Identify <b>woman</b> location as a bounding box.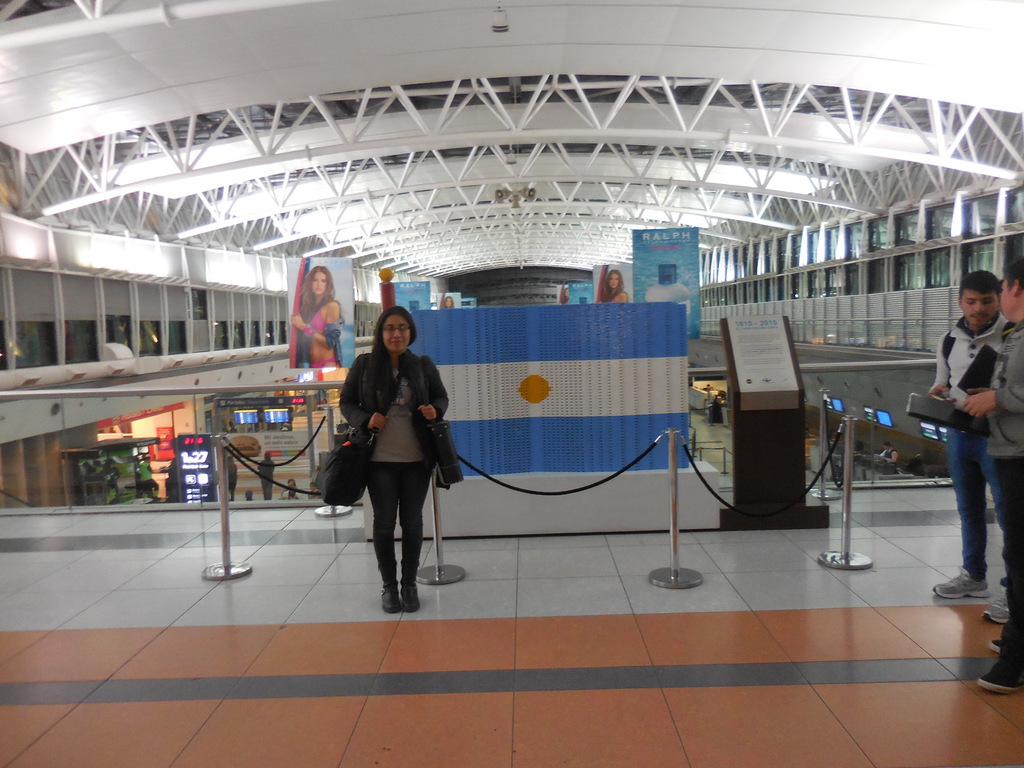
289 266 345 367.
